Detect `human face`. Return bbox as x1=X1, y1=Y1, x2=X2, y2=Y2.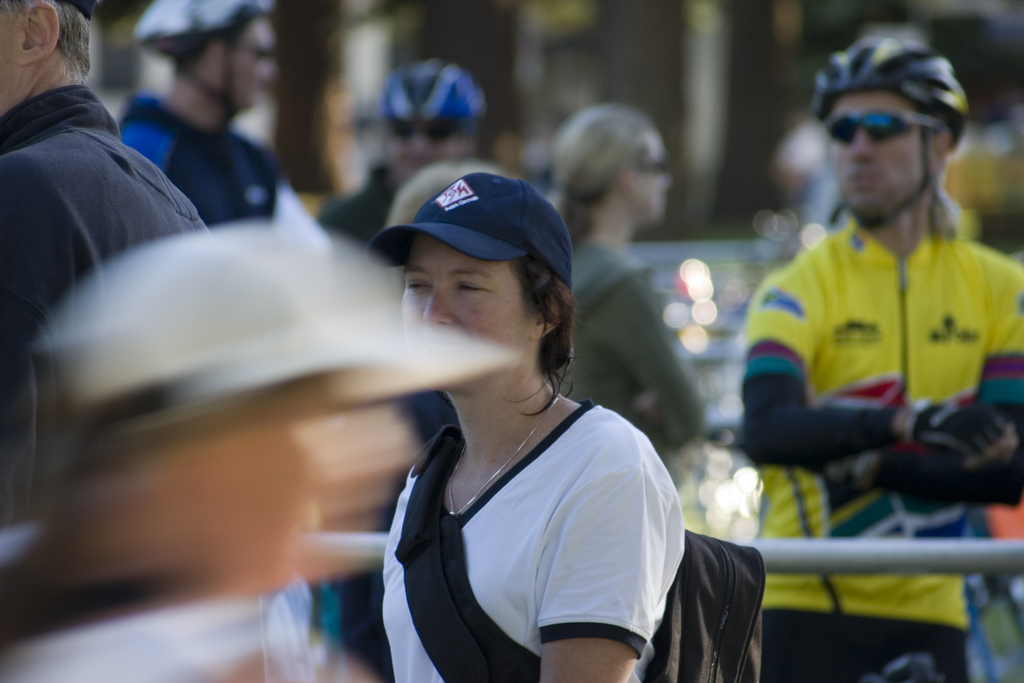
x1=635, y1=136, x2=670, y2=217.
